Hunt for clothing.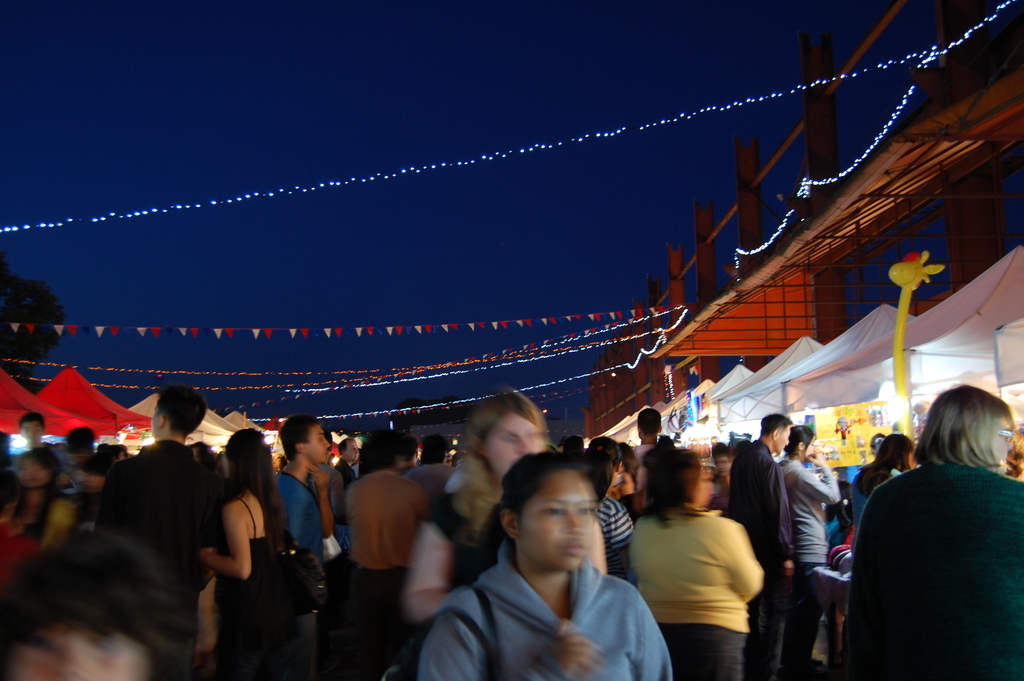
Hunted down at x1=273 y1=468 x2=333 y2=660.
